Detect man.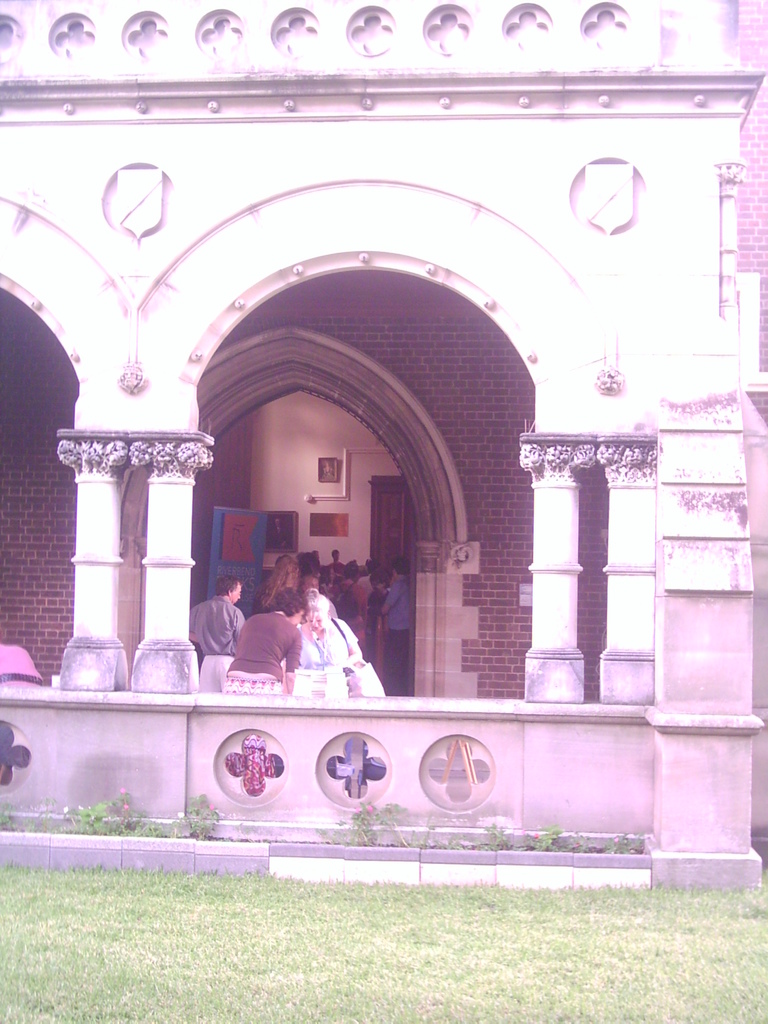
Detected at l=321, t=548, r=345, b=580.
